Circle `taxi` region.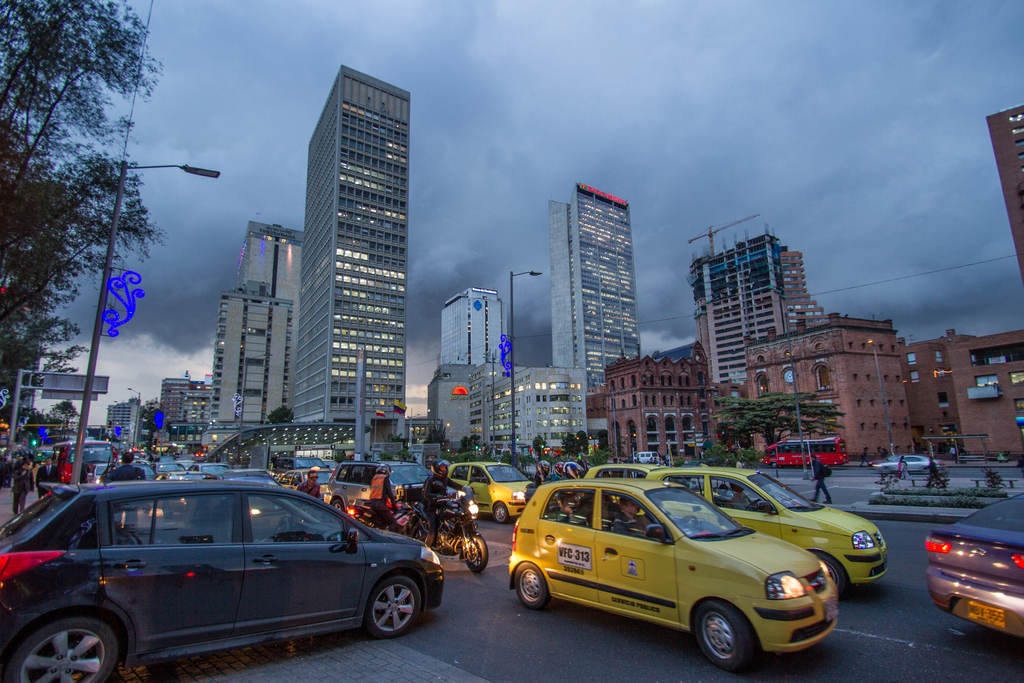
Region: [273, 468, 333, 501].
